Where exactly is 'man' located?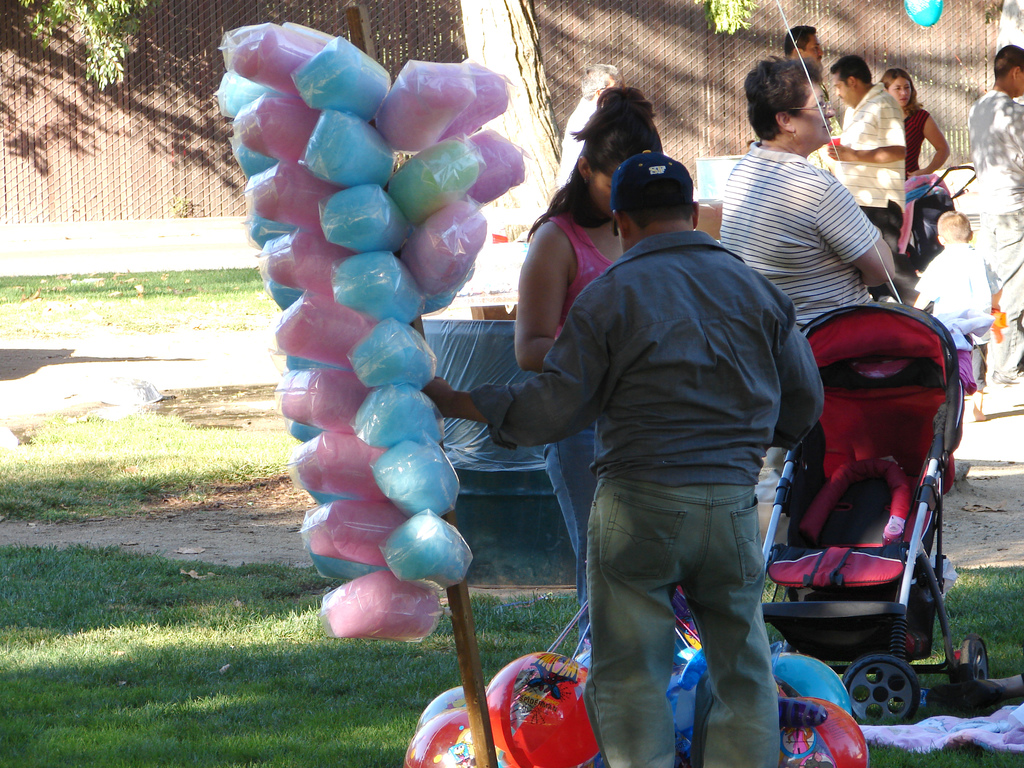
Its bounding box is left=788, top=22, right=826, bottom=66.
